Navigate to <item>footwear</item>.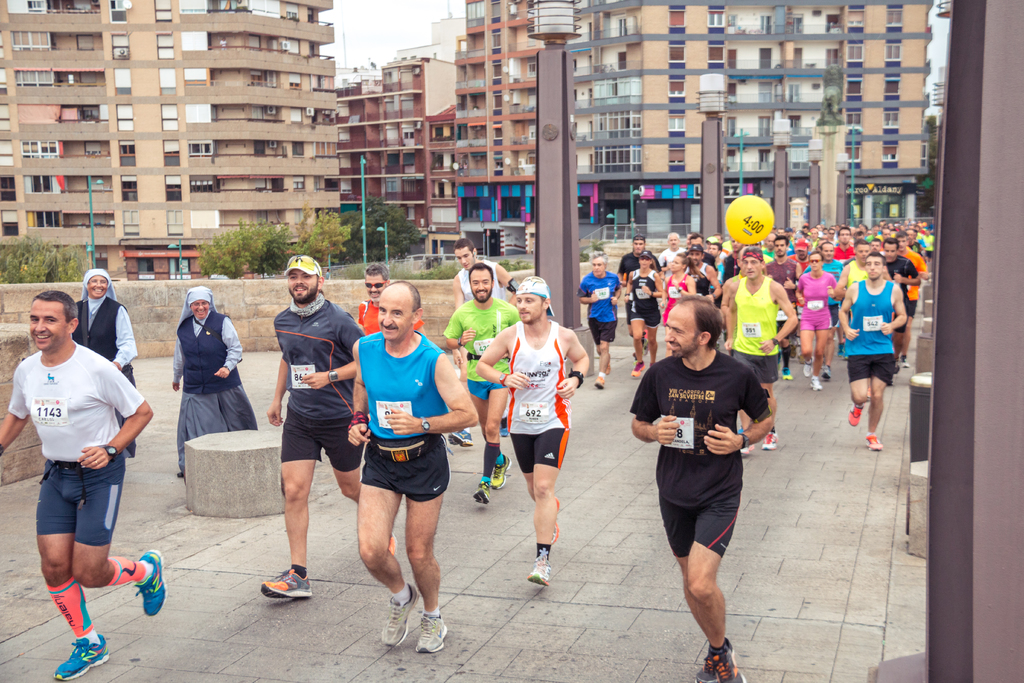
Navigation target: x1=870, y1=431, x2=885, y2=448.
